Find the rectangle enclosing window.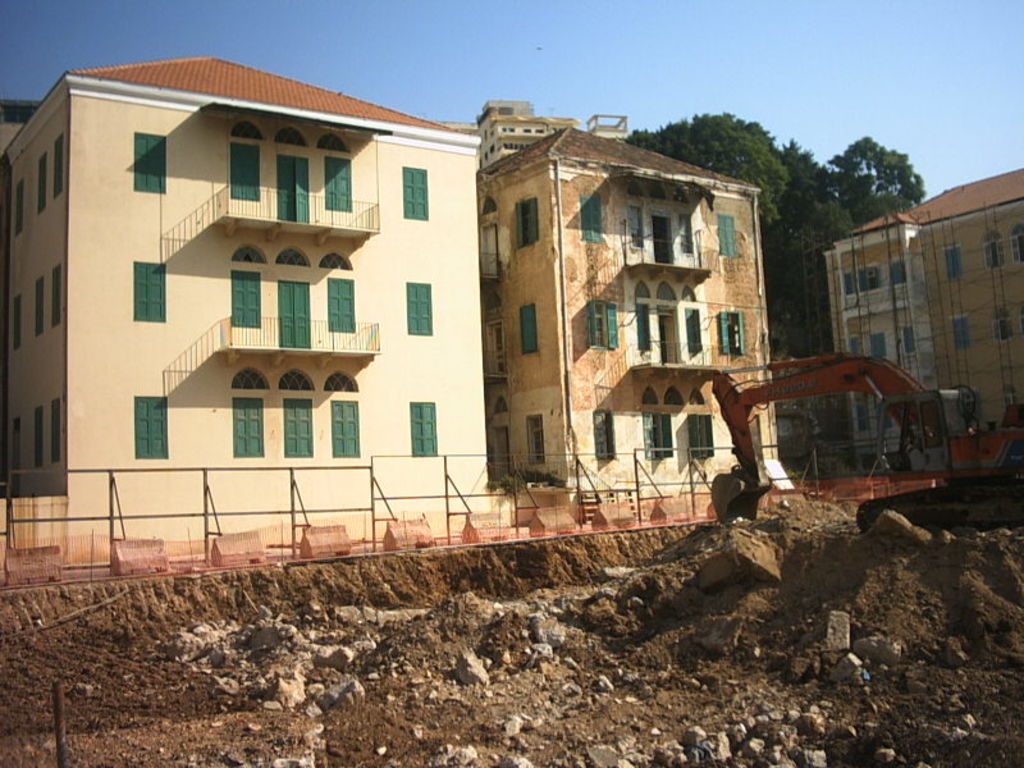
select_region(635, 280, 650, 352).
